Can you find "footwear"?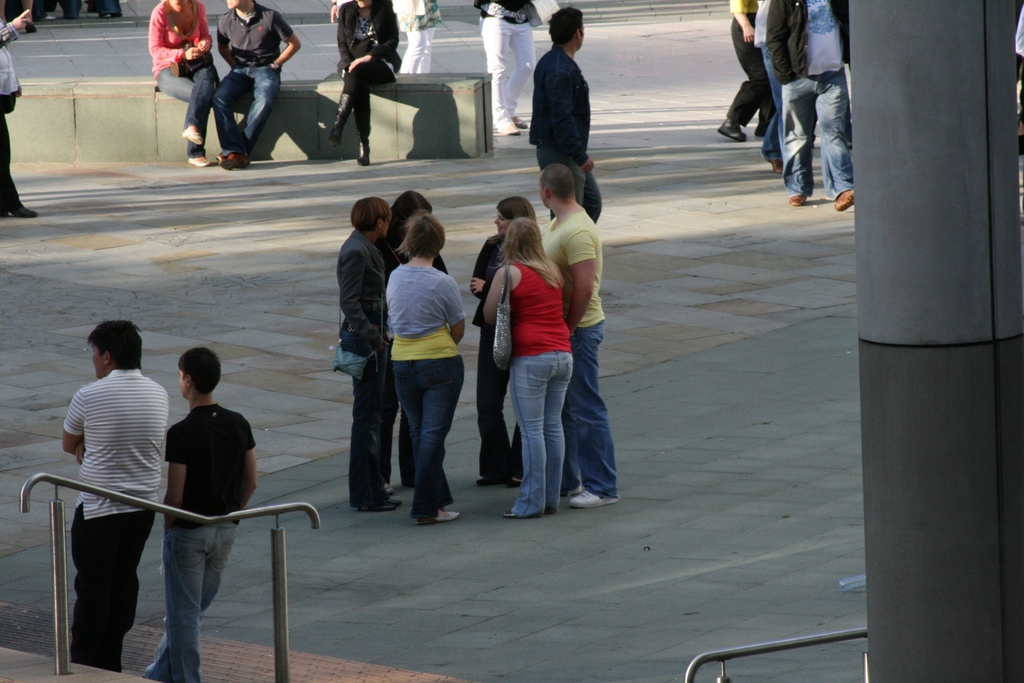
Yes, bounding box: <region>568, 484, 581, 496</region>.
